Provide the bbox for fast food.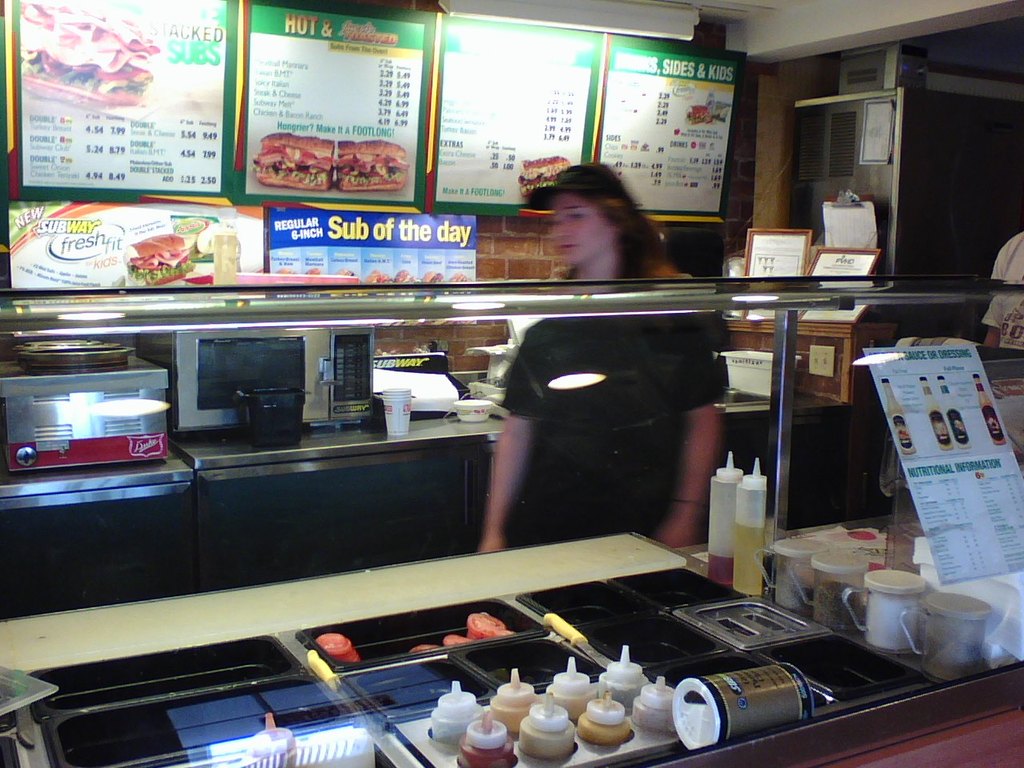
<region>13, 2, 167, 108</region>.
